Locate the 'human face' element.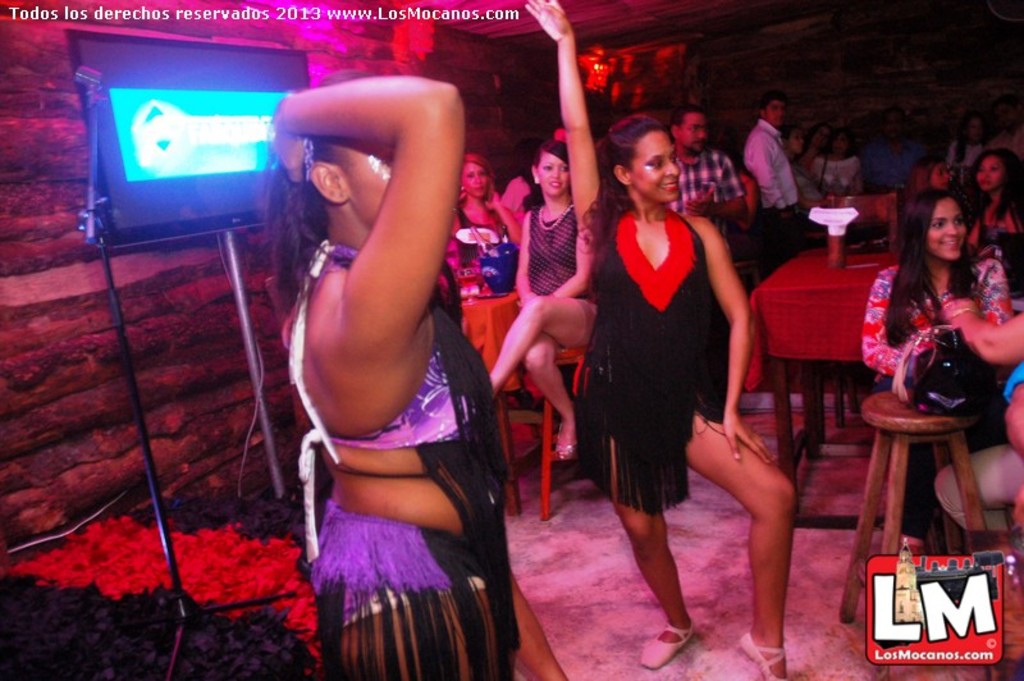
Element bbox: crop(925, 200, 966, 259).
